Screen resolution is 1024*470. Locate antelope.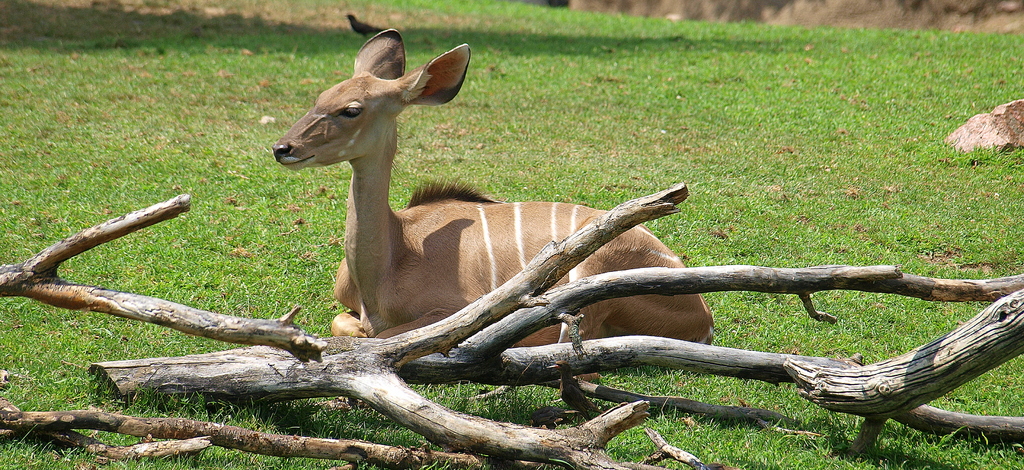
{"x1": 269, "y1": 28, "x2": 714, "y2": 348}.
